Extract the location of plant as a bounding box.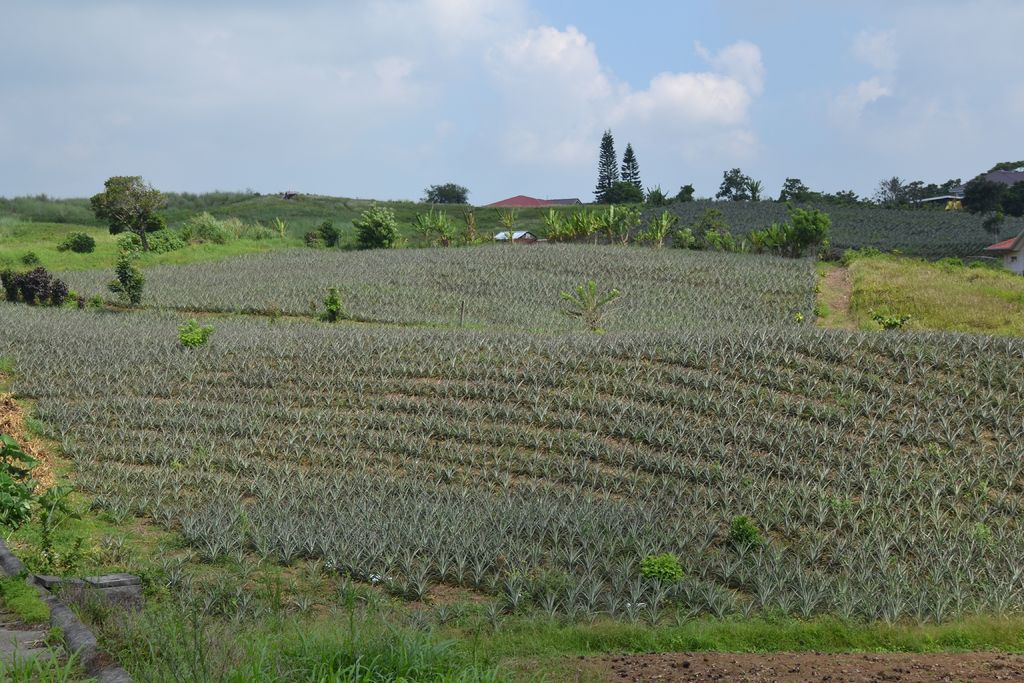
170 314 212 352.
